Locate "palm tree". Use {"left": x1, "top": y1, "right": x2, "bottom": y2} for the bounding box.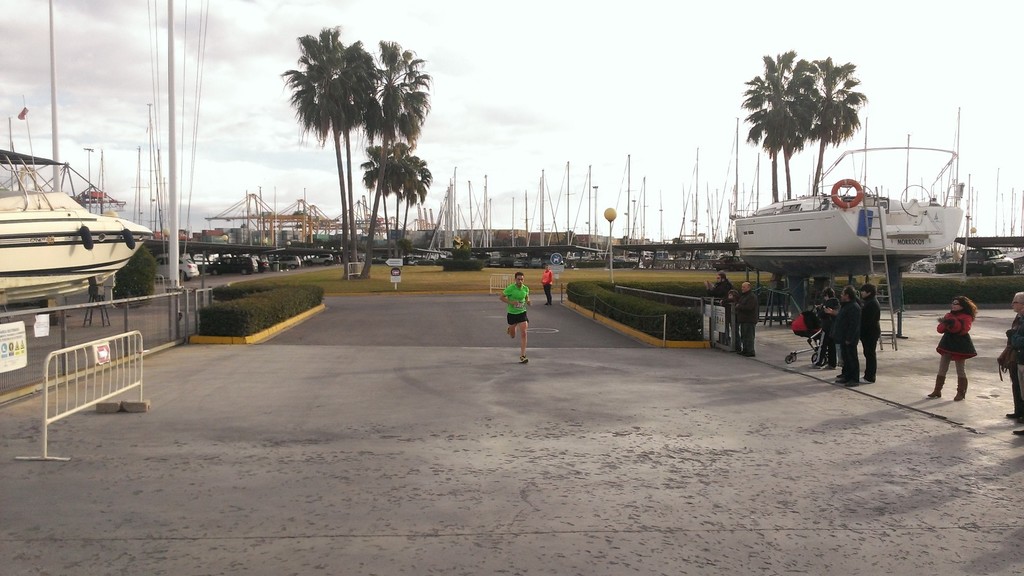
{"left": 369, "top": 45, "right": 429, "bottom": 258}.
